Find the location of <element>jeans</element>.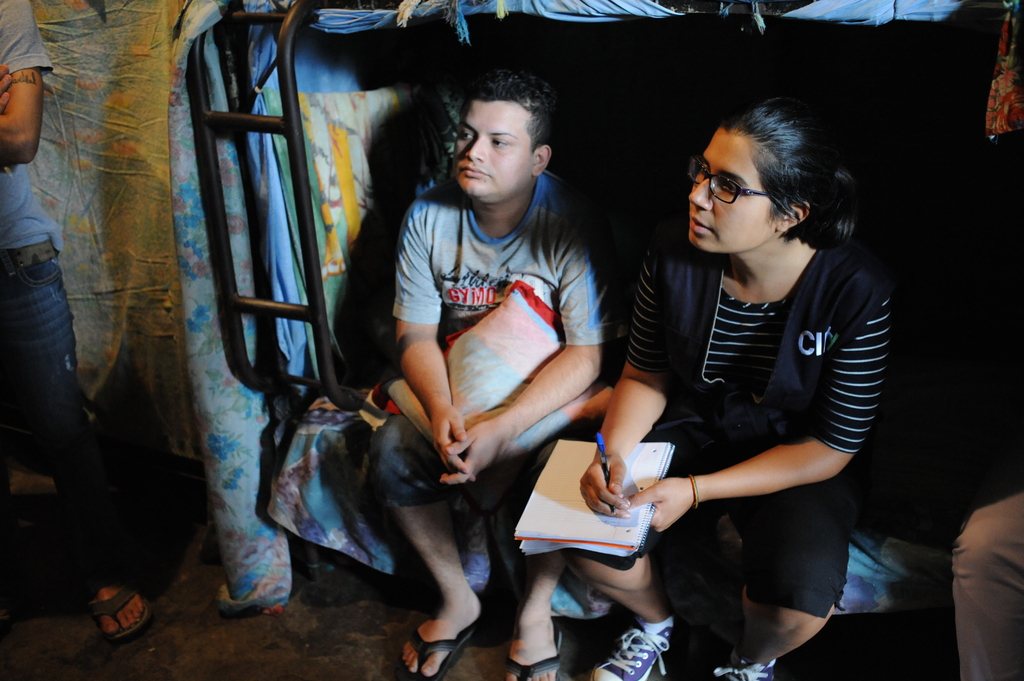
Location: [365, 416, 456, 499].
